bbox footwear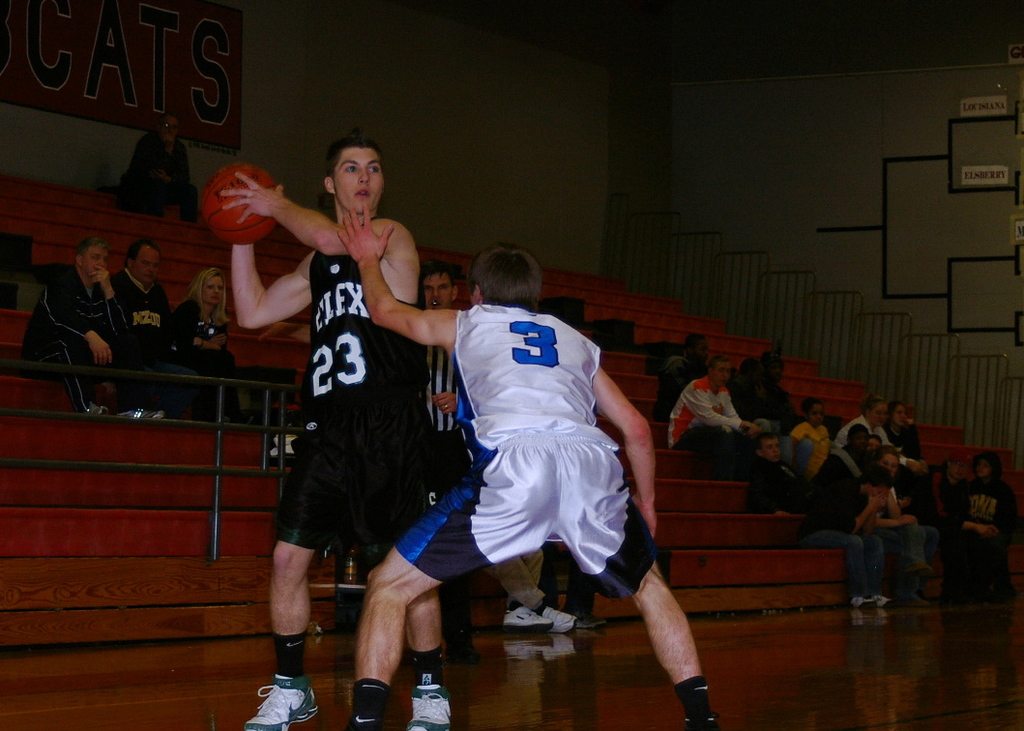
pyautogui.locateOnScreen(577, 608, 605, 631)
